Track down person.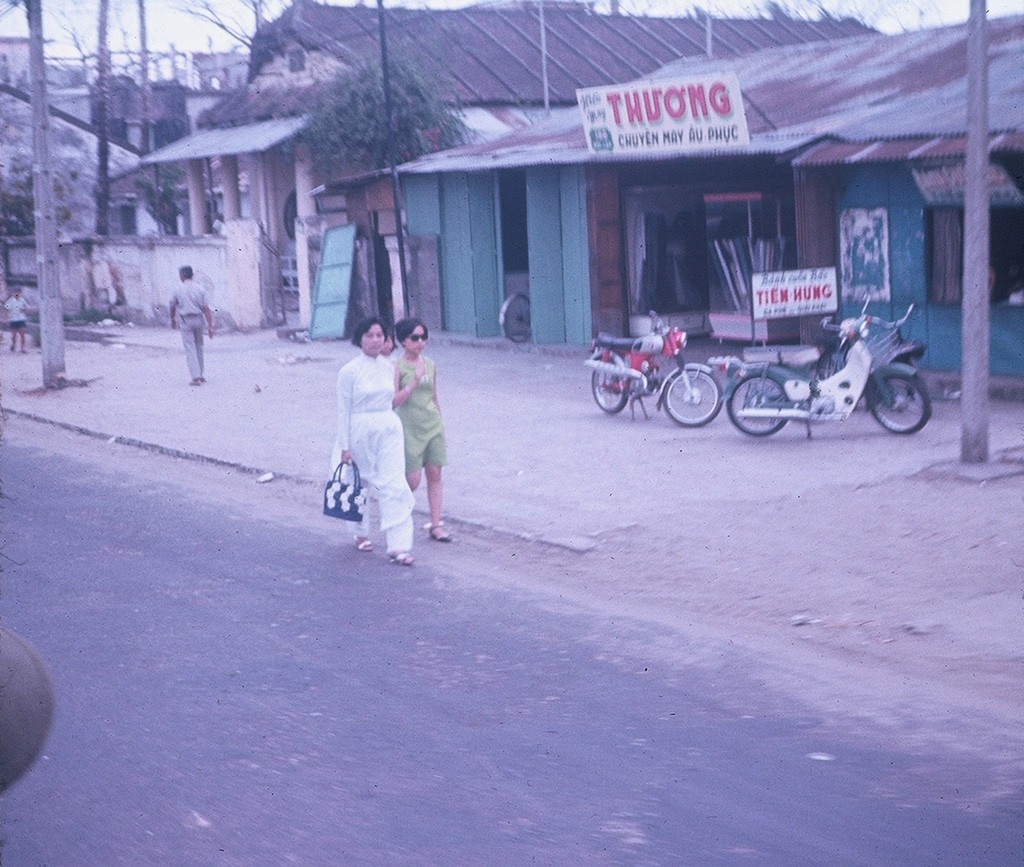
Tracked to 174/262/217/382.
